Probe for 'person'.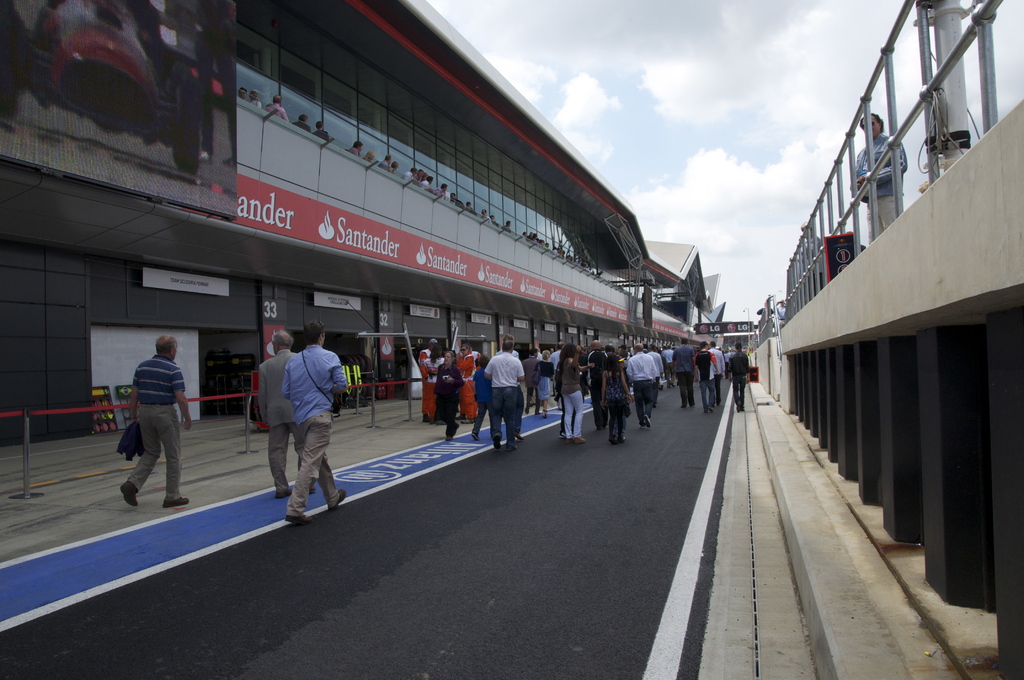
Probe result: <box>646,340,661,387</box>.
